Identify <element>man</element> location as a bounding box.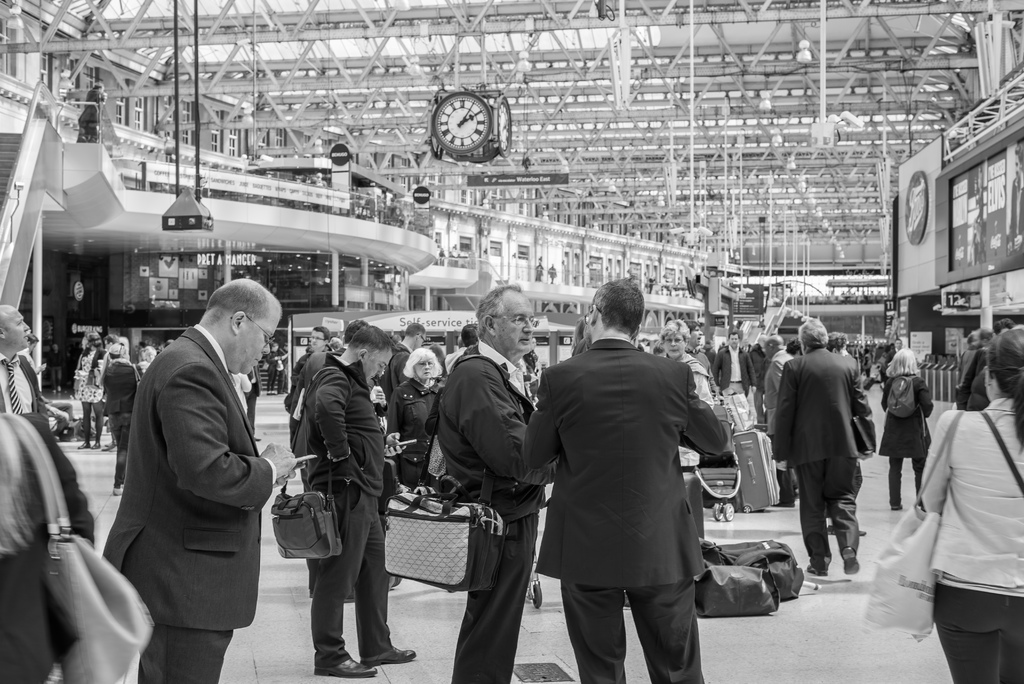
{"left": 435, "top": 282, "right": 557, "bottom": 683}.
